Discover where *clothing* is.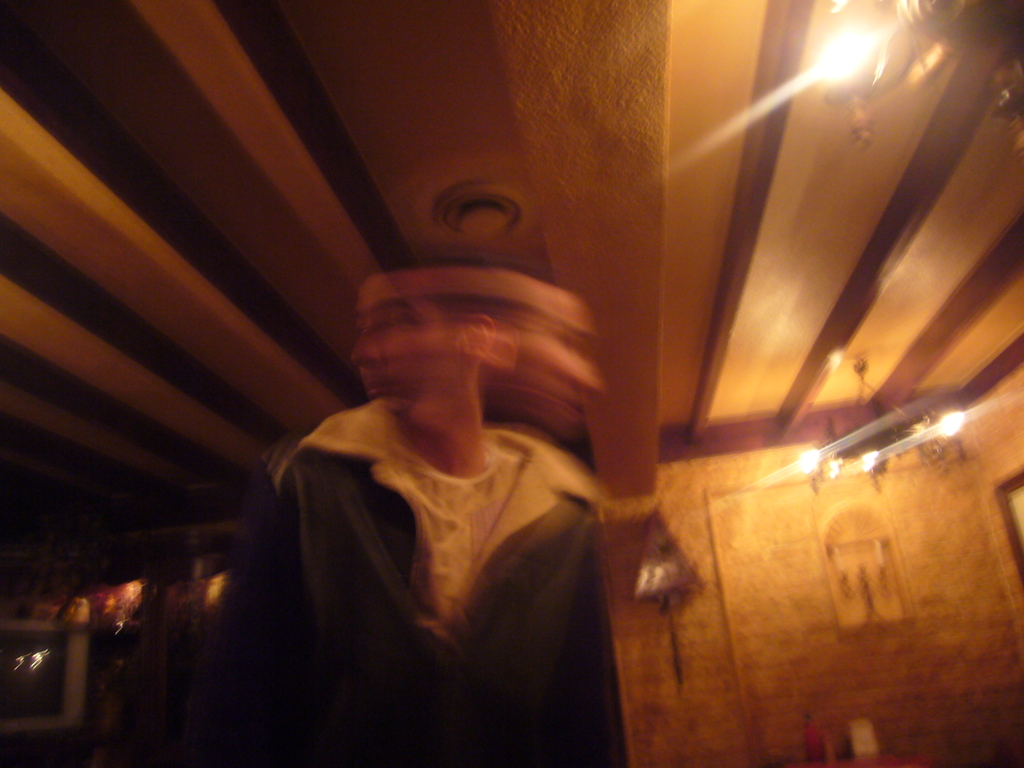
Discovered at [24, 622, 120, 767].
